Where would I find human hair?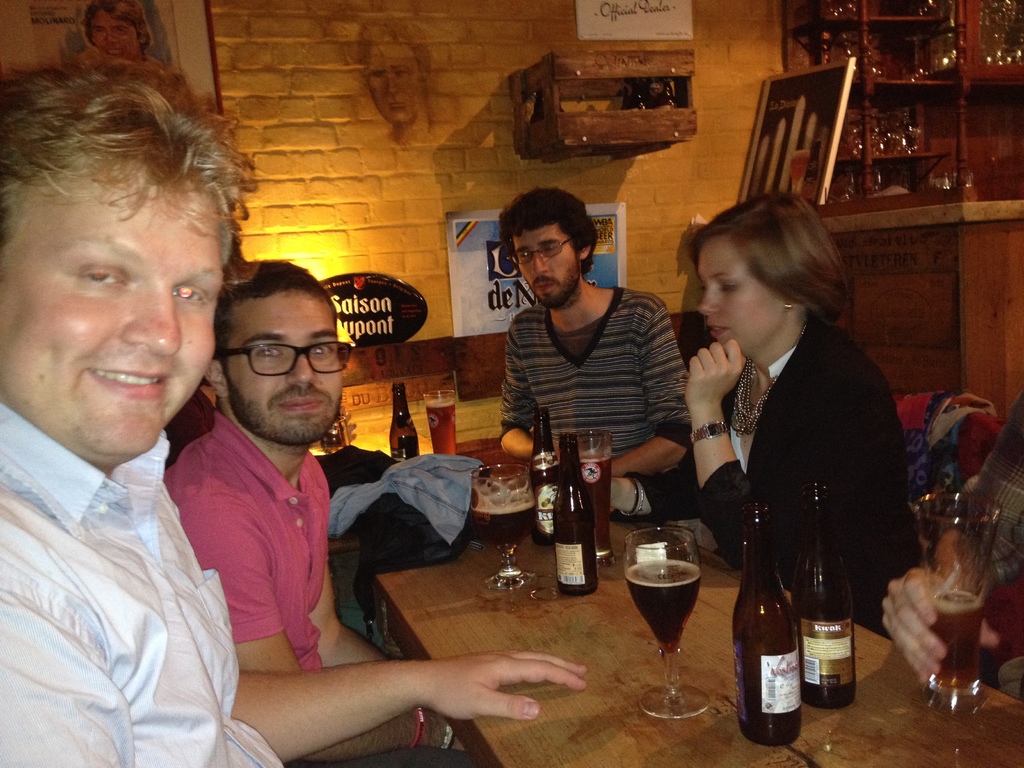
At bbox=(3, 54, 248, 390).
